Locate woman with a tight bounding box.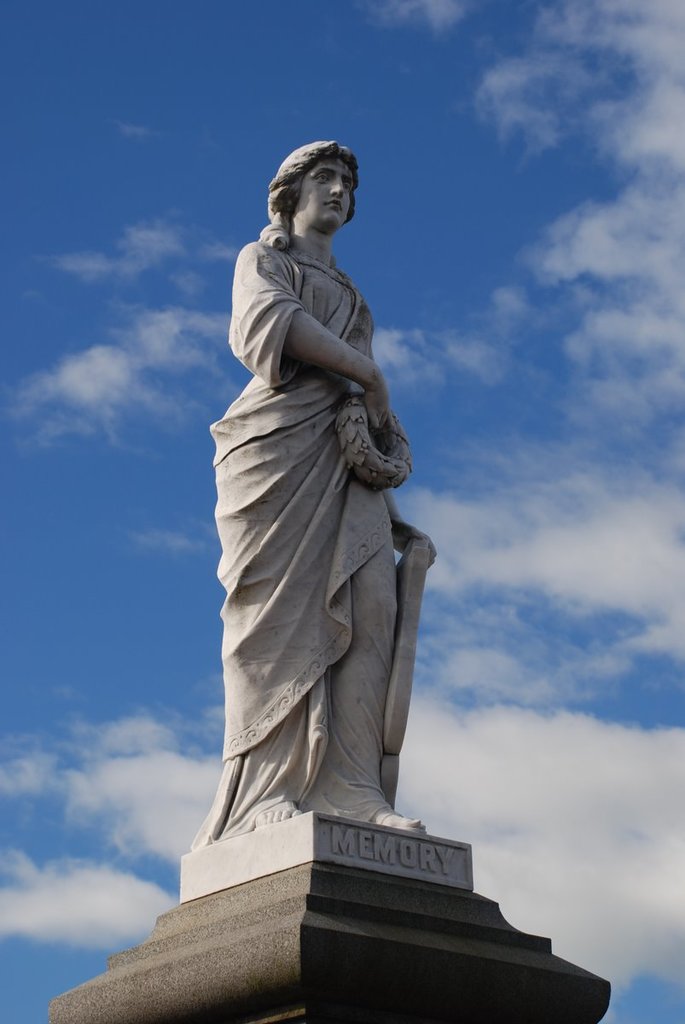
select_region(194, 139, 432, 852).
